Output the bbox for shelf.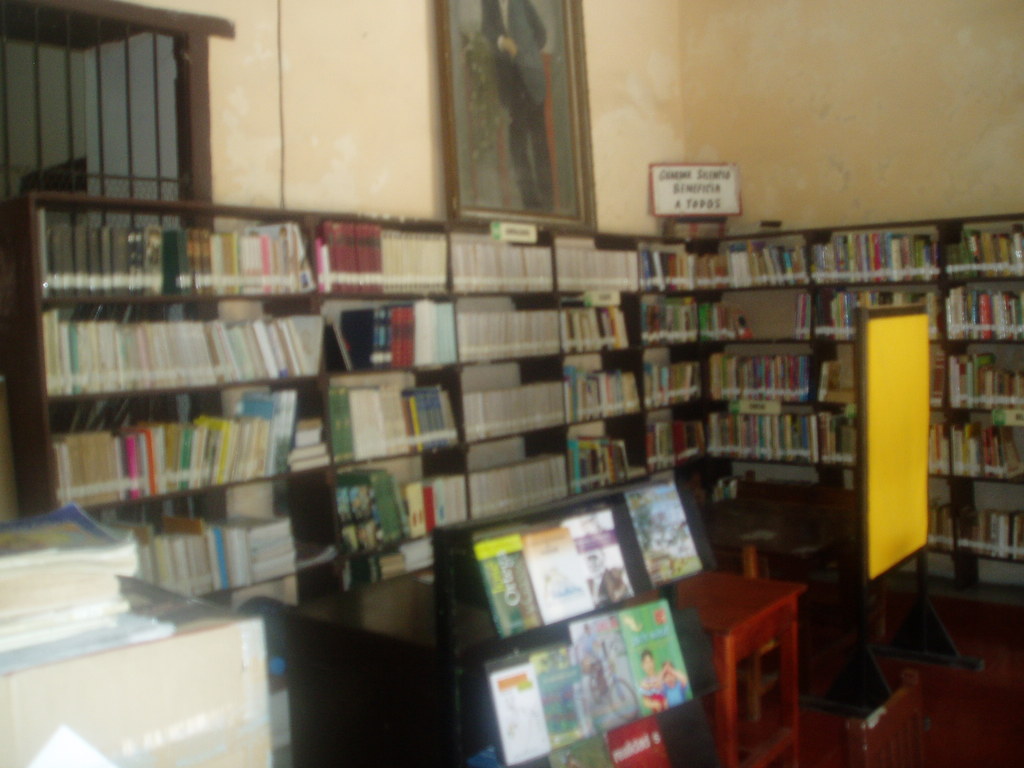
{"x1": 53, "y1": 458, "x2": 465, "y2": 593}.
